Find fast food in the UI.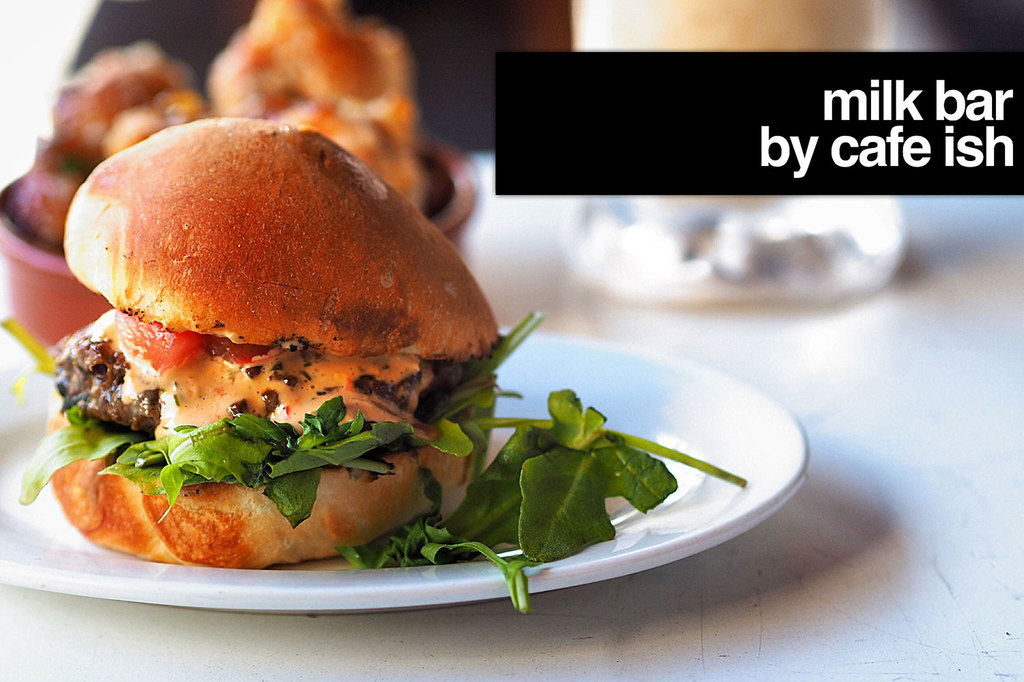
UI element at (left=18, top=47, right=197, bottom=248).
